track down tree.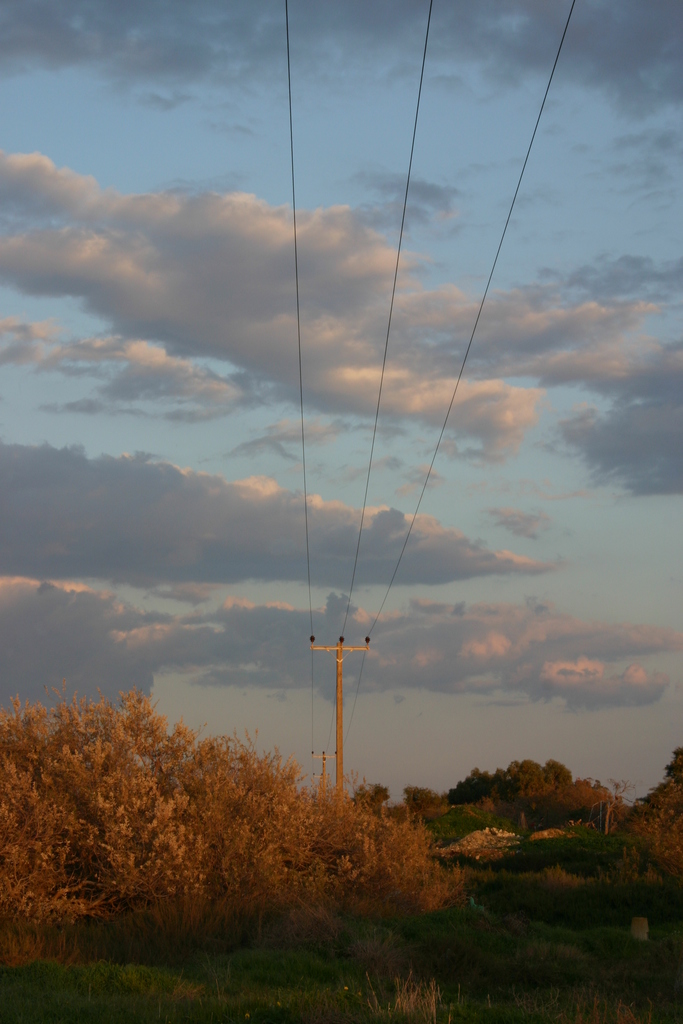
Tracked to Rect(613, 736, 682, 920).
